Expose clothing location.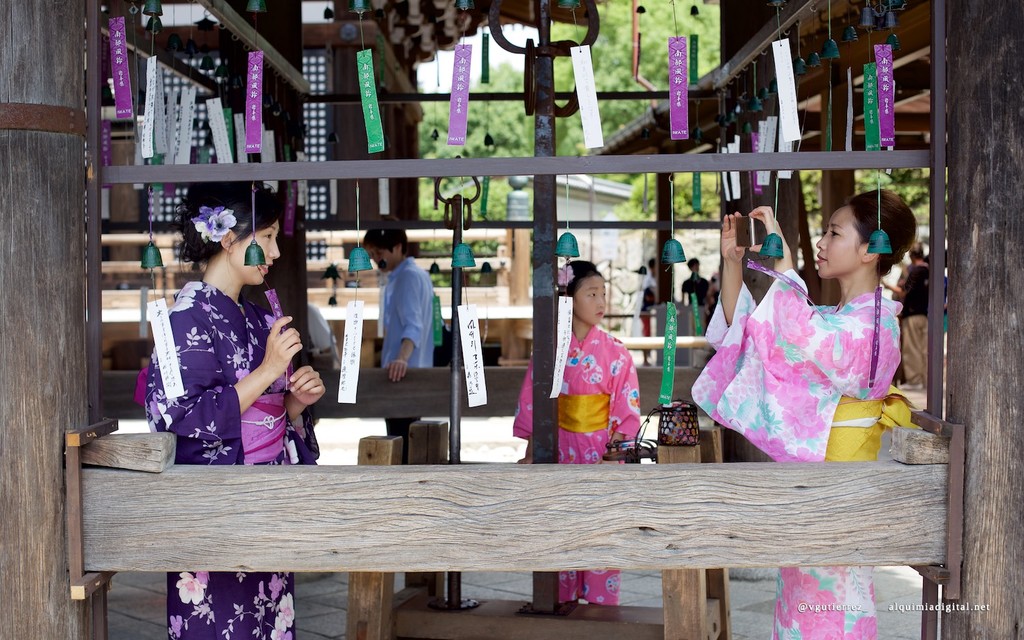
Exposed at {"x1": 628, "y1": 274, "x2": 651, "y2": 368}.
